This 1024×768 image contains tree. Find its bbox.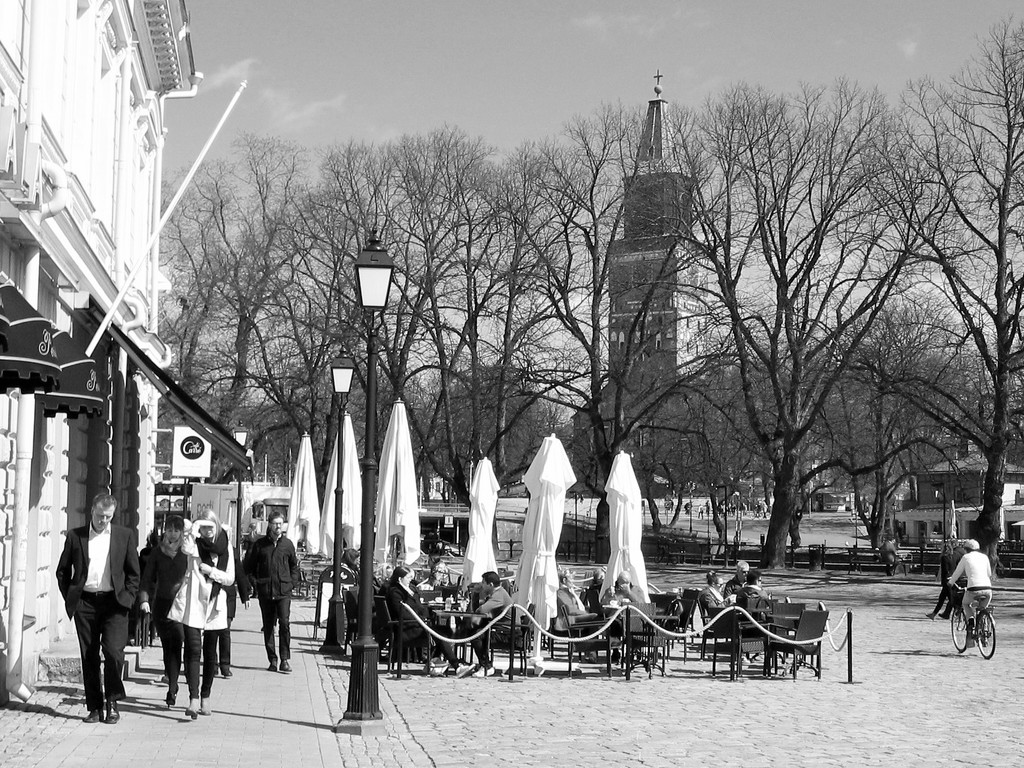
(x1=865, y1=19, x2=1023, y2=565).
